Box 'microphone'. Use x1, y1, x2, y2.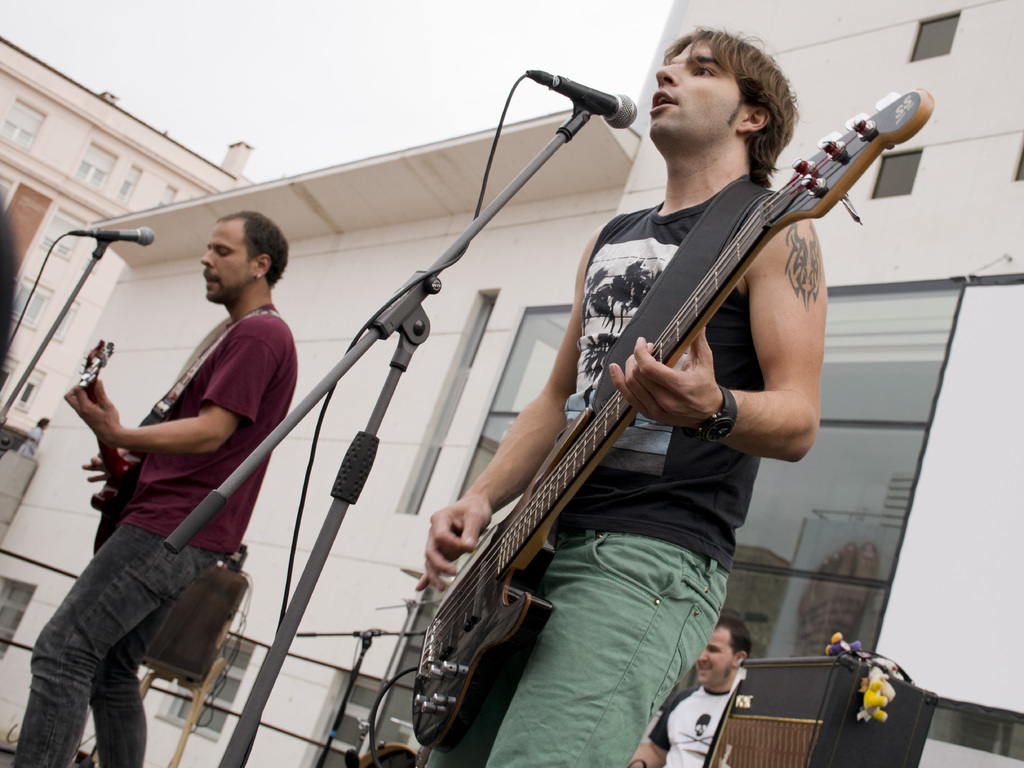
530, 74, 635, 126.
